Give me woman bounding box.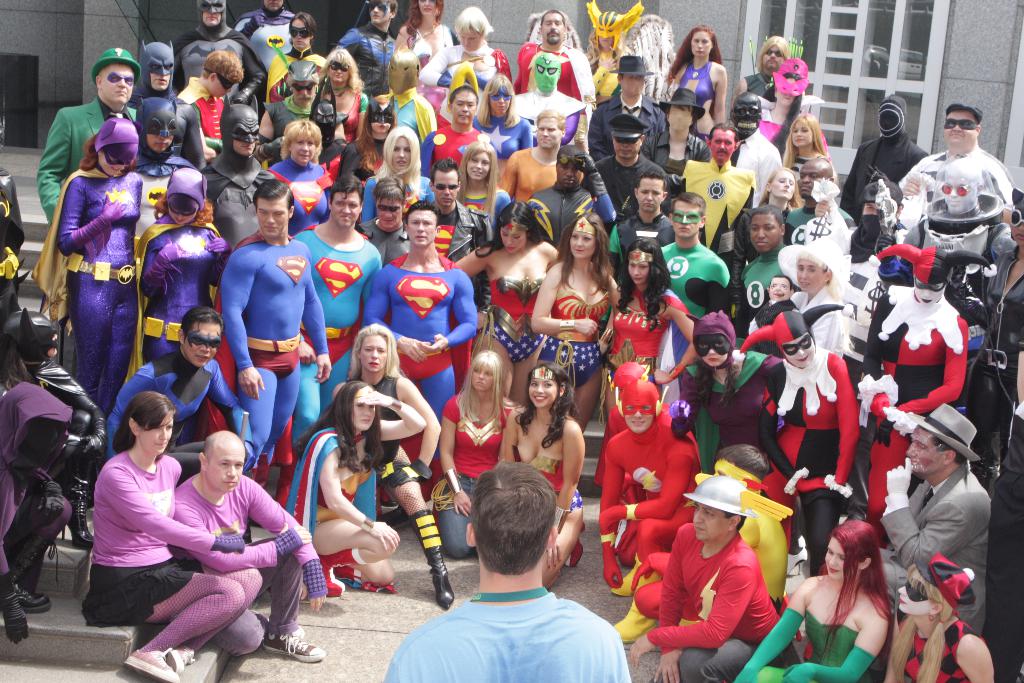
rect(731, 168, 799, 295).
